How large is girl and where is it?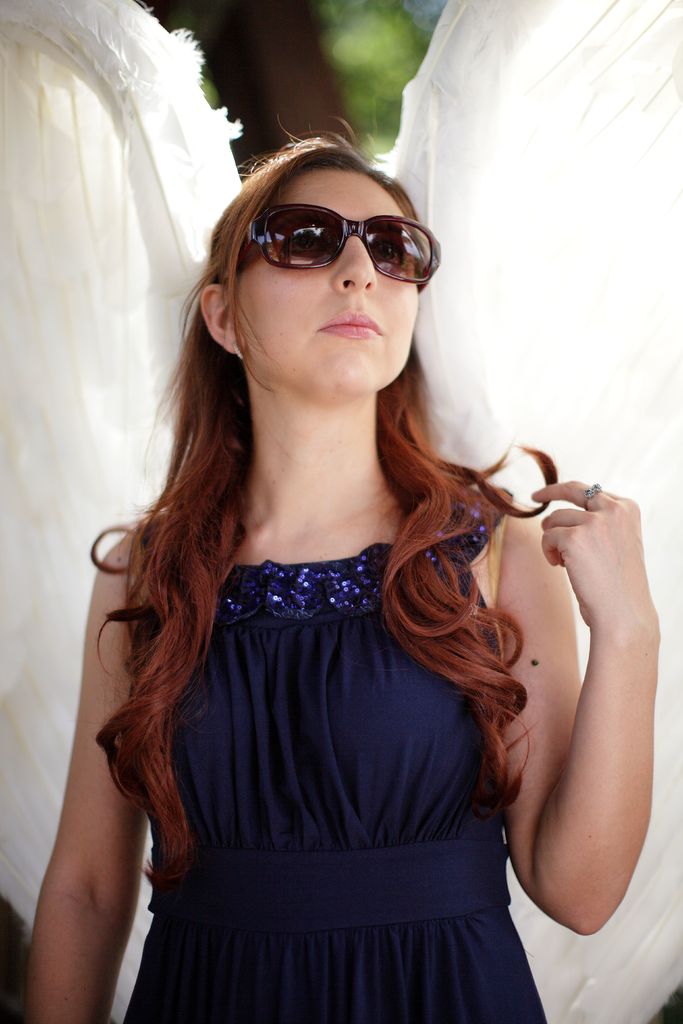
Bounding box: (left=26, top=116, right=662, bottom=1016).
